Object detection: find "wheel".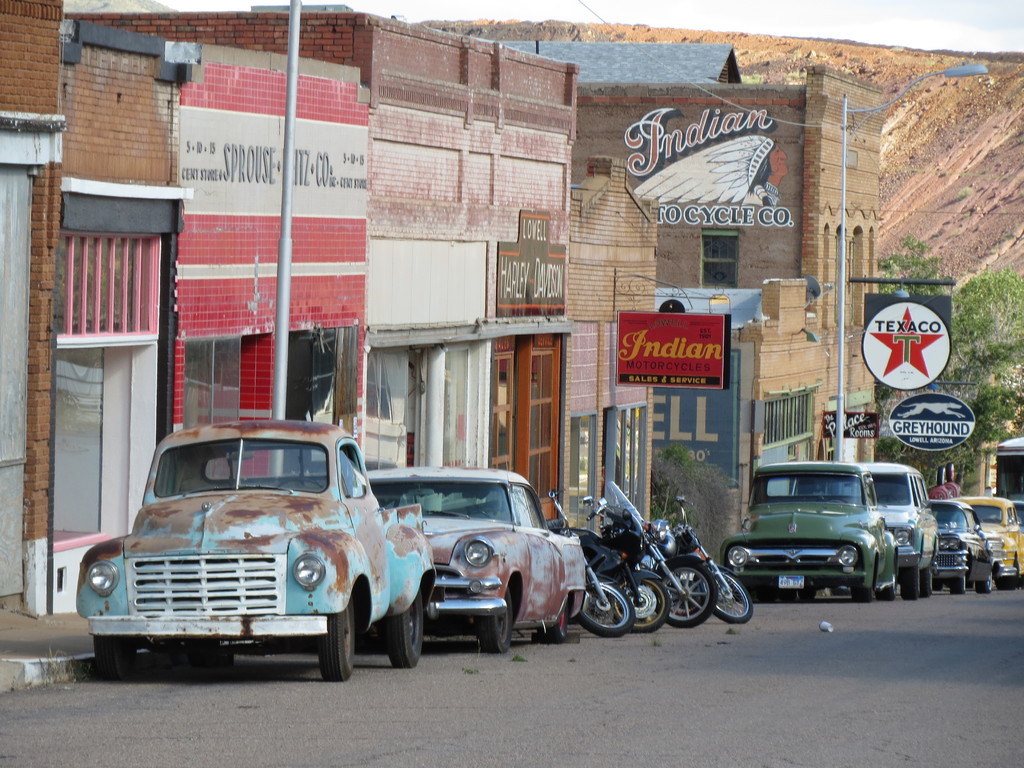
876,572,902,599.
